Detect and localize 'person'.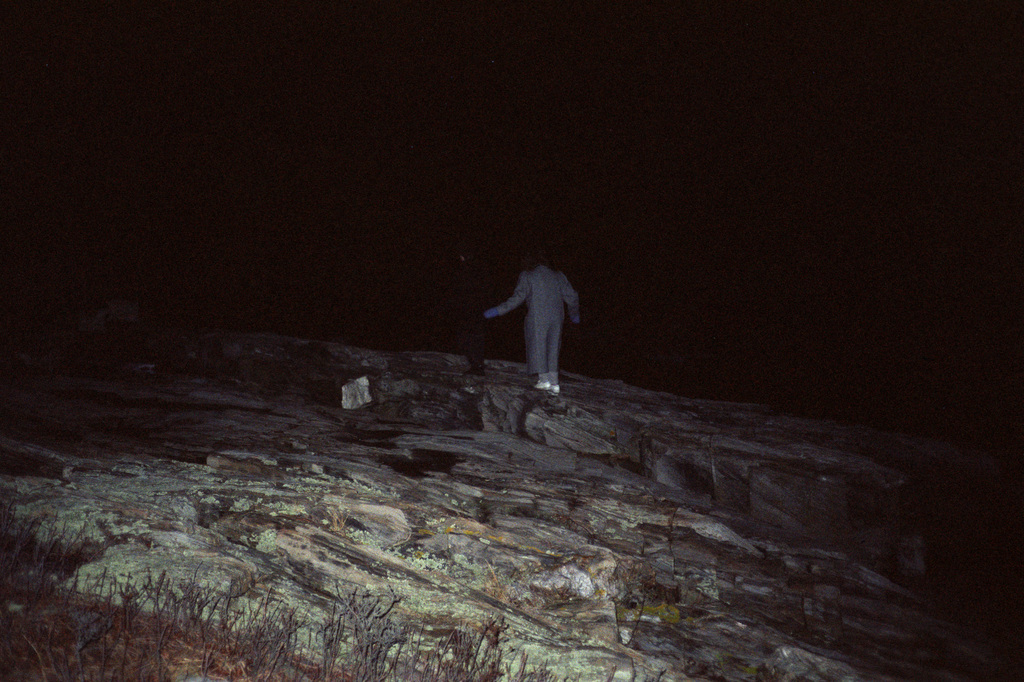
Localized at crop(489, 242, 592, 400).
